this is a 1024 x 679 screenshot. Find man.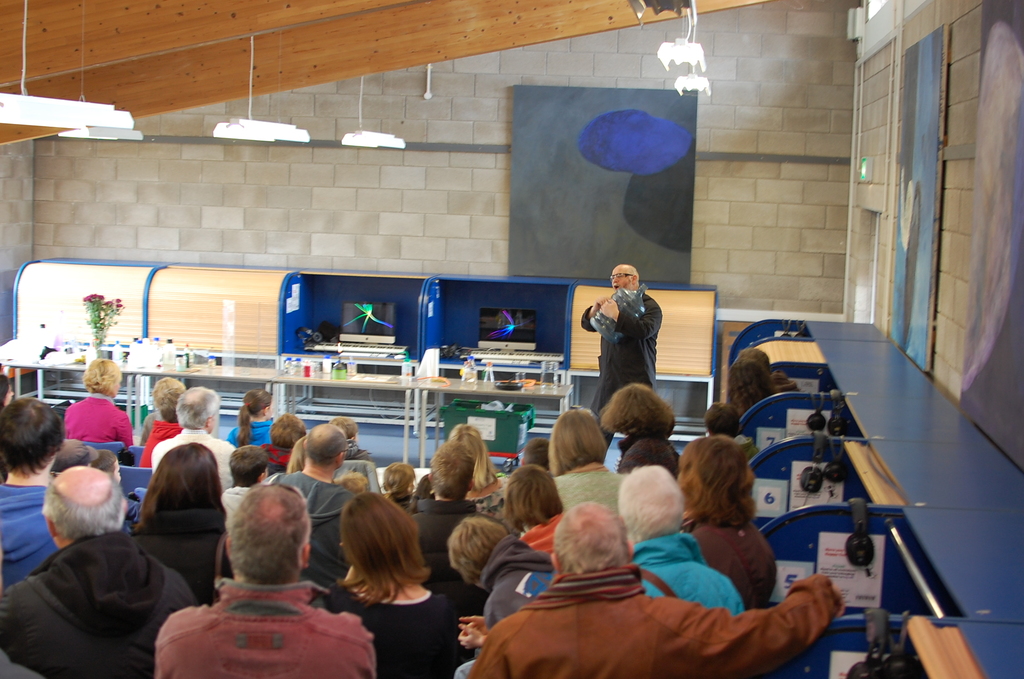
Bounding box: region(521, 436, 553, 470).
